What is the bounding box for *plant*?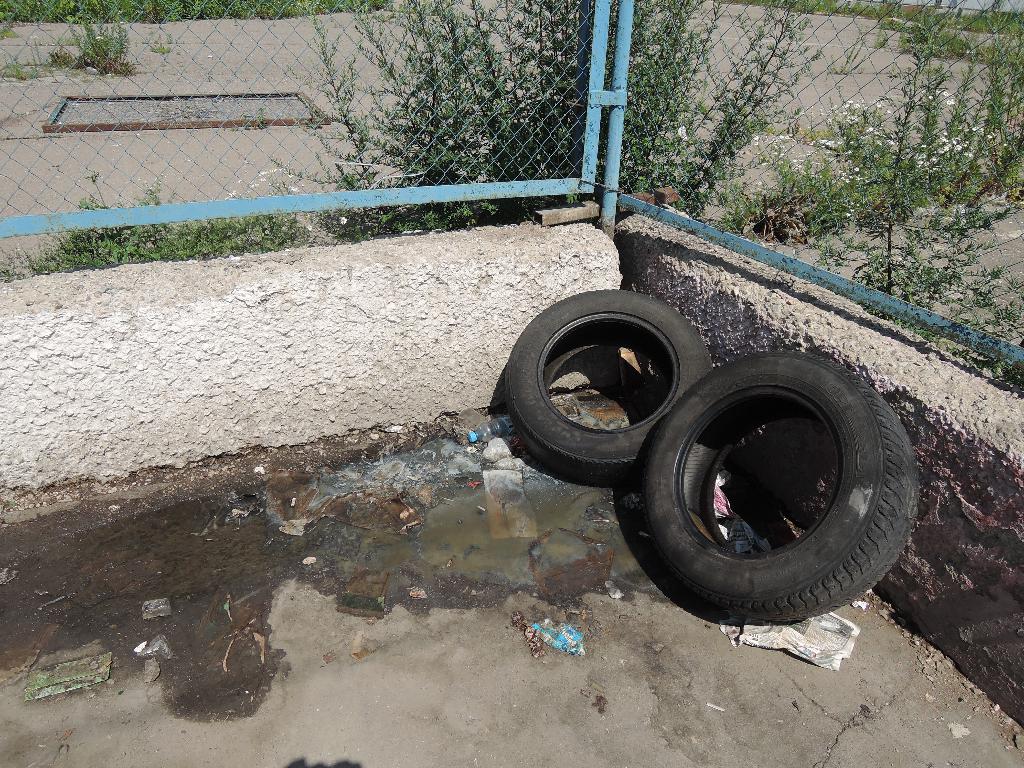
148:32:181:61.
